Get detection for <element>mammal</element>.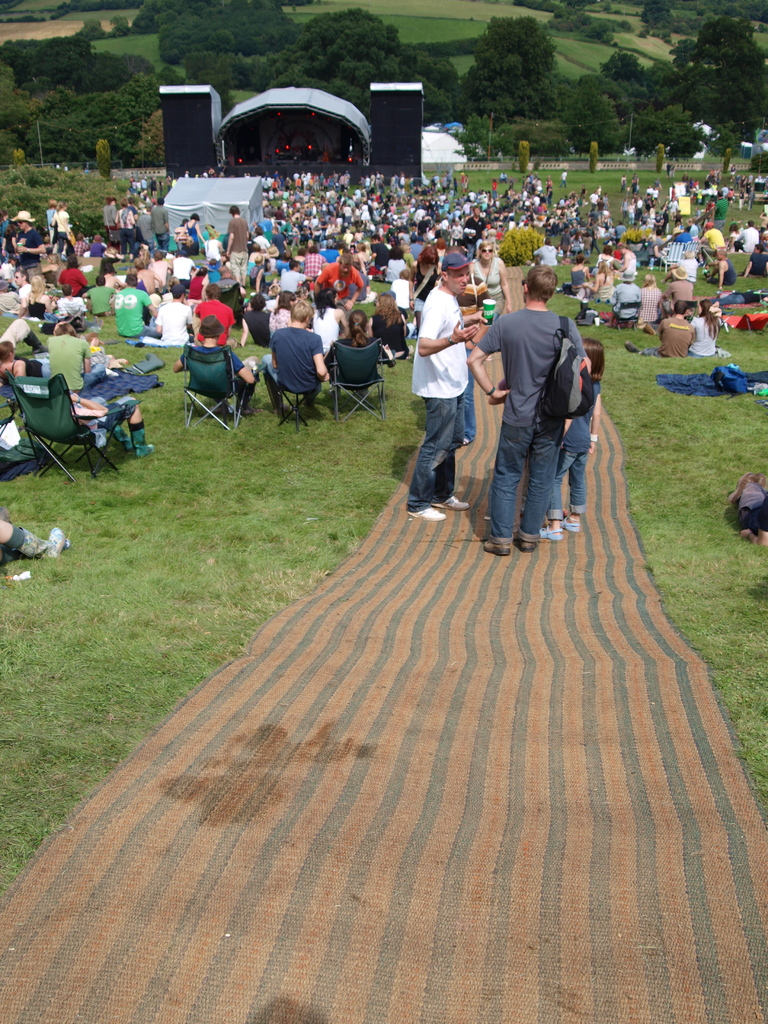
Detection: x1=539 y1=341 x2=605 y2=543.
